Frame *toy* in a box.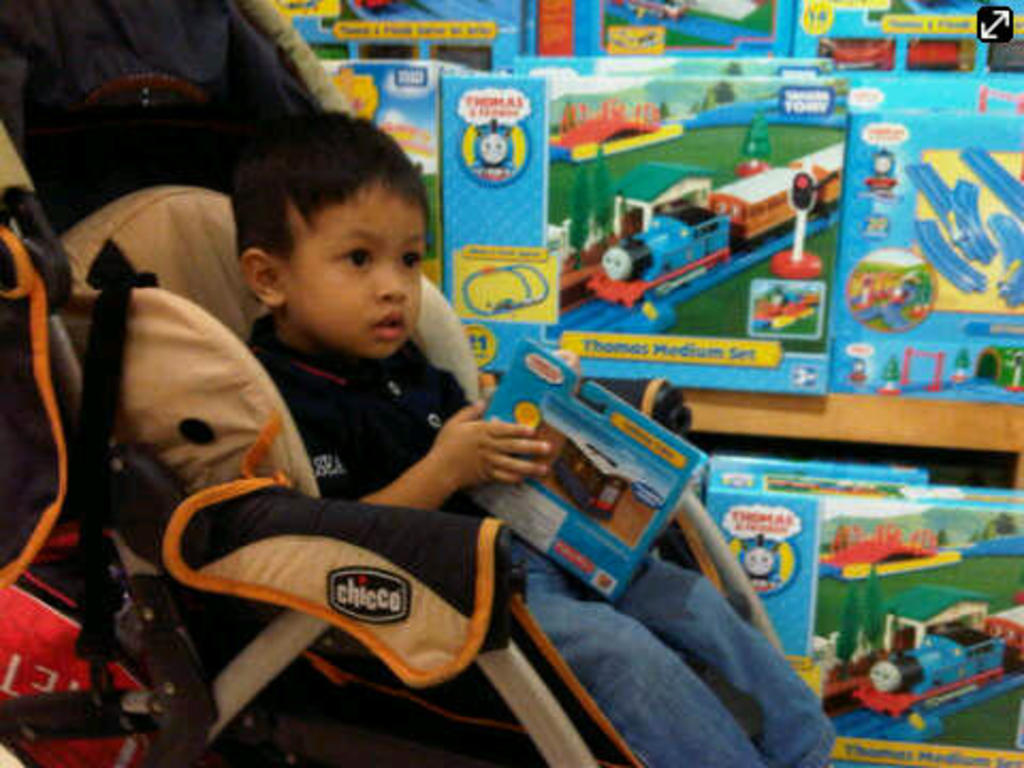
x1=730 y1=527 x2=785 y2=597.
